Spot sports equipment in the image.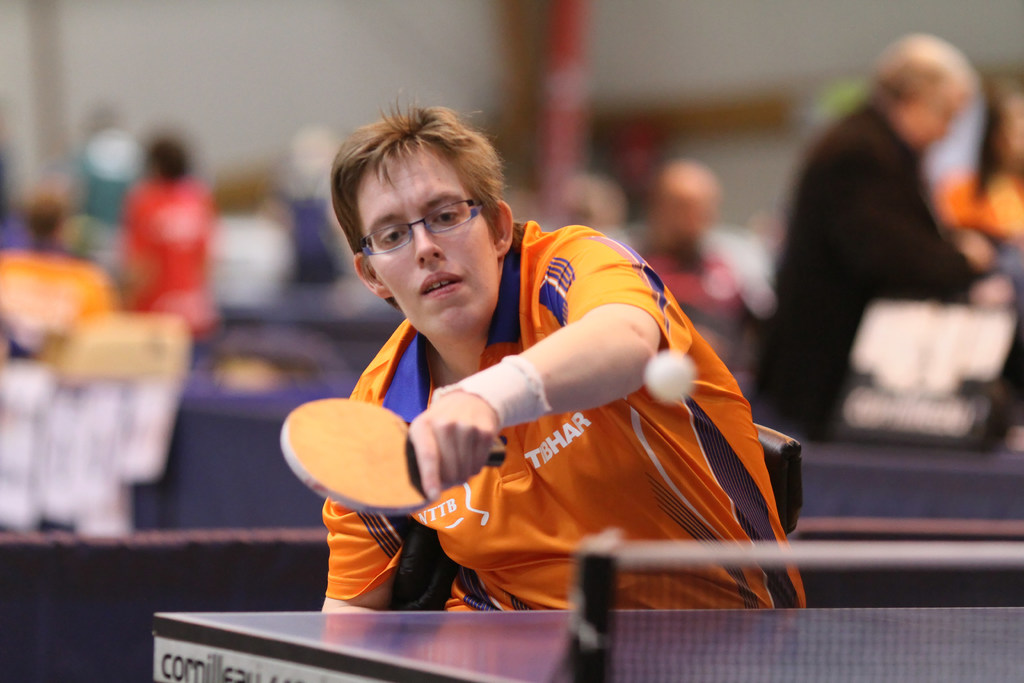
sports equipment found at rect(641, 347, 694, 406).
